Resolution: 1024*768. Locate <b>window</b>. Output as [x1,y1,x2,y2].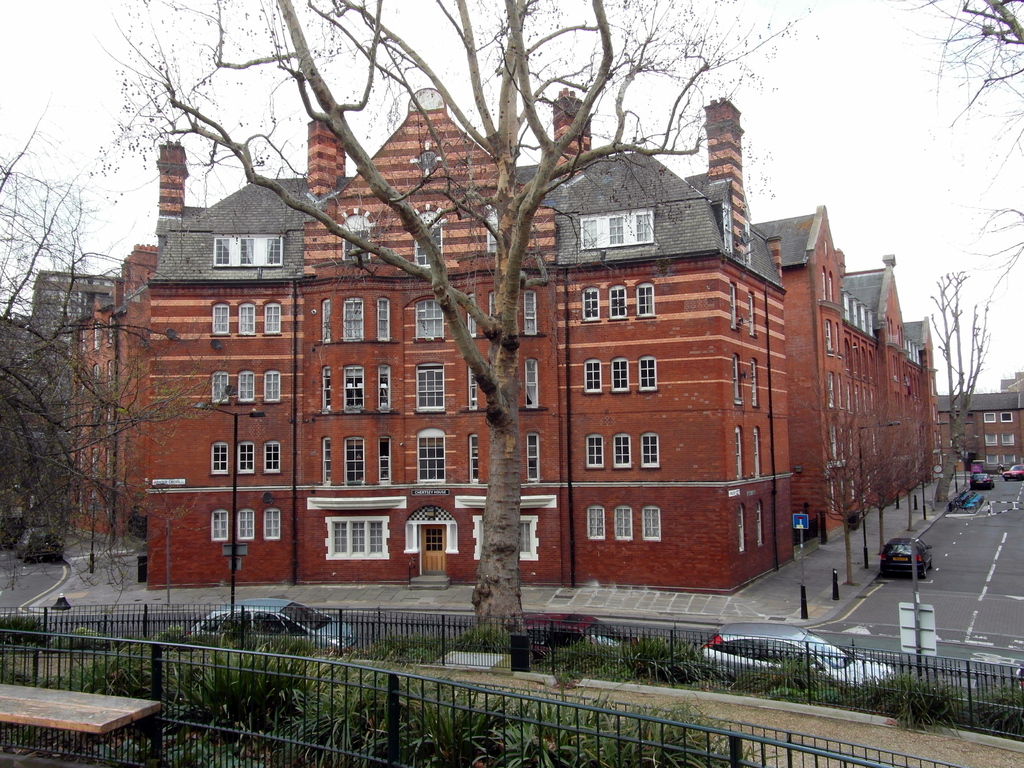
[611,285,627,318].
